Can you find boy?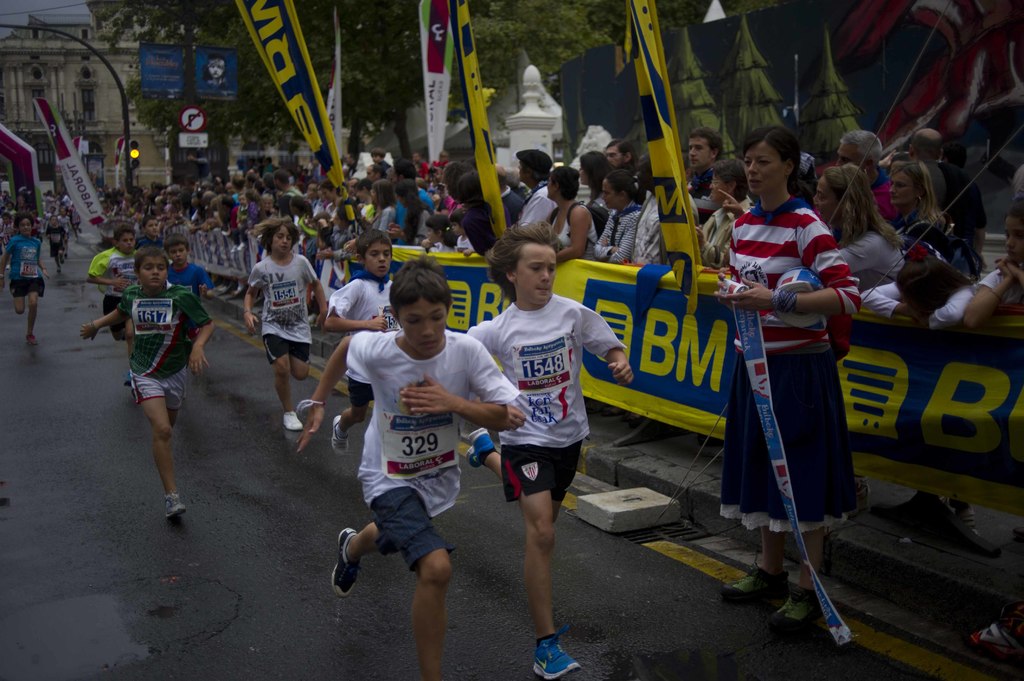
Yes, bounding box: [x1=960, y1=196, x2=1023, y2=338].
